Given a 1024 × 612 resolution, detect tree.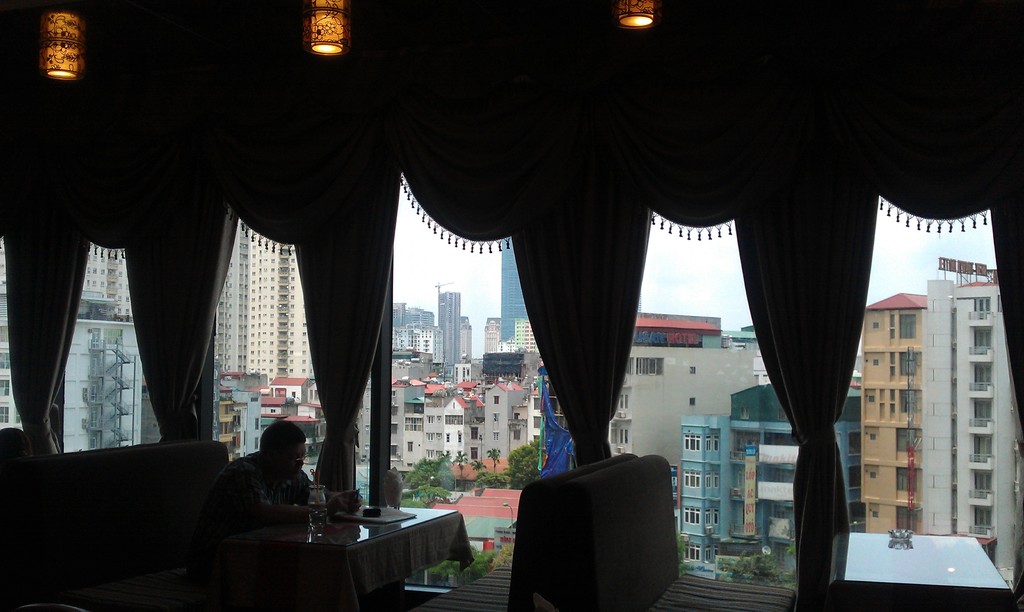
box=[480, 446, 502, 474].
